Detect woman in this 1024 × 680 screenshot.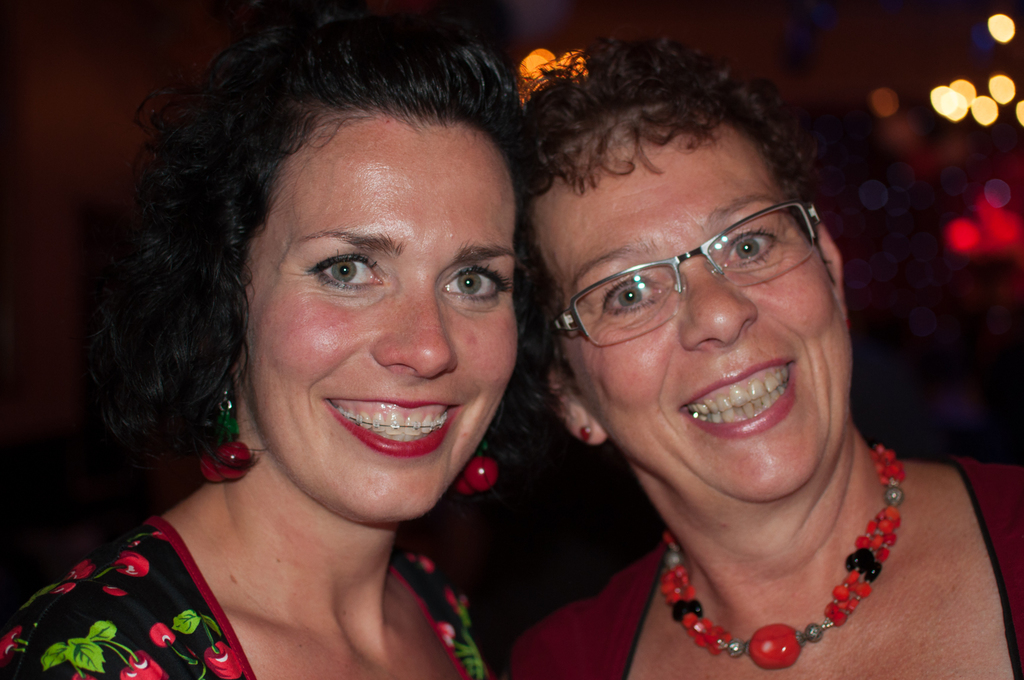
Detection: {"left": 518, "top": 34, "right": 1023, "bottom": 679}.
